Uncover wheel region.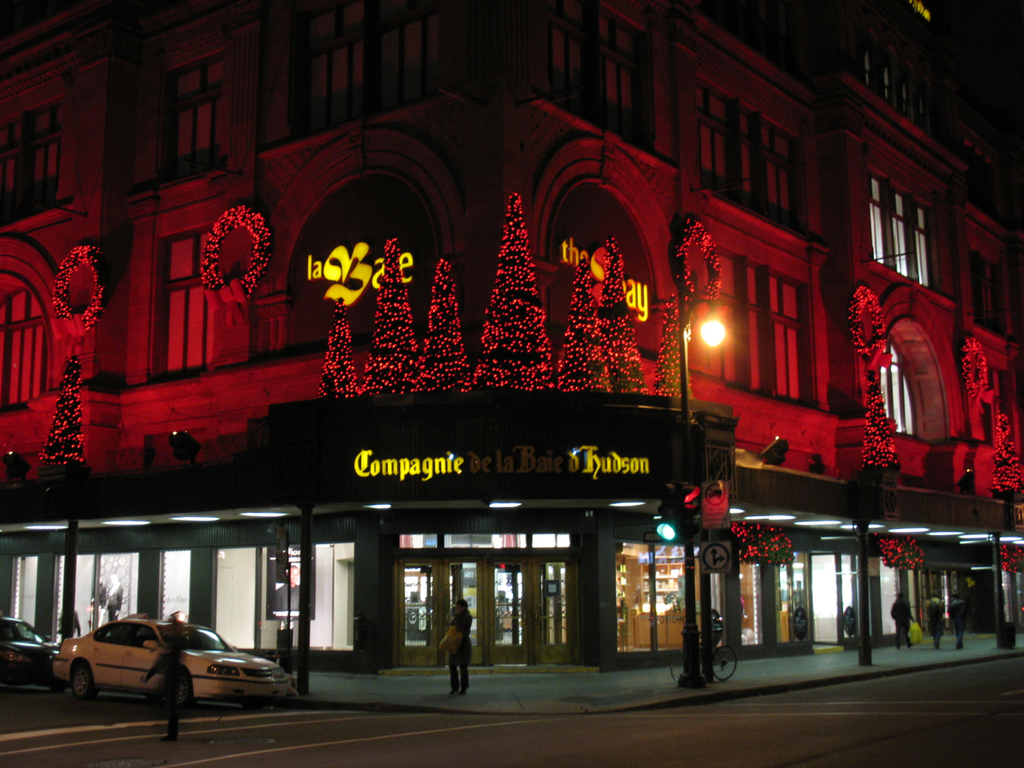
Uncovered: 715 646 736 681.
